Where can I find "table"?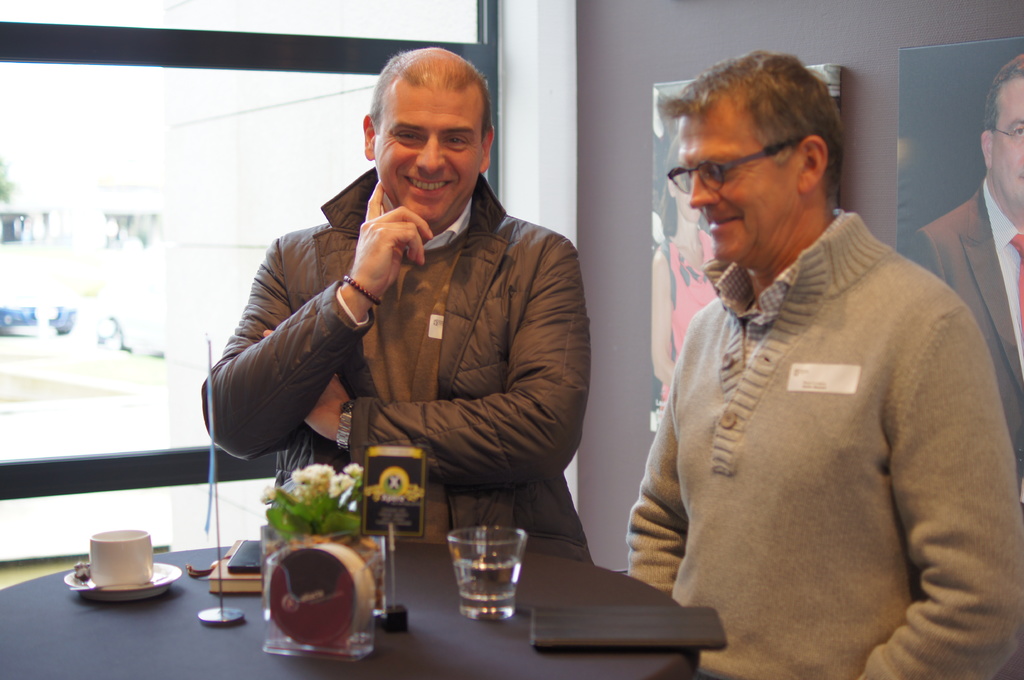
You can find it at box(0, 541, 708, 679).
